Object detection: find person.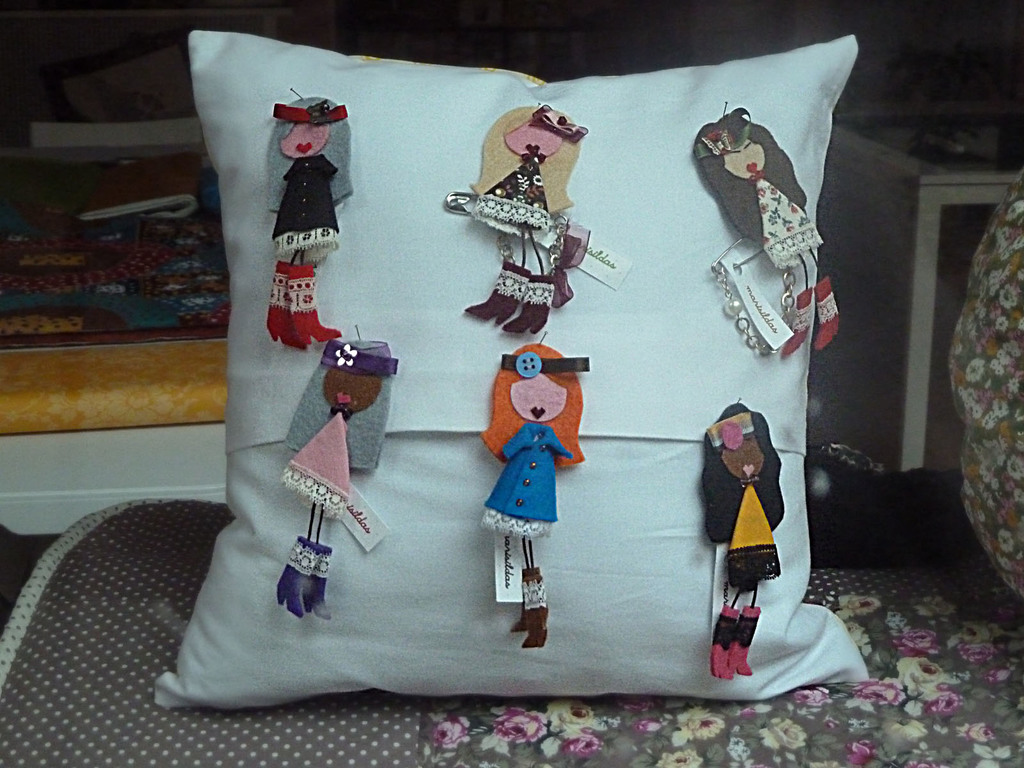
<region>461, 102, 589, 336</region>.
